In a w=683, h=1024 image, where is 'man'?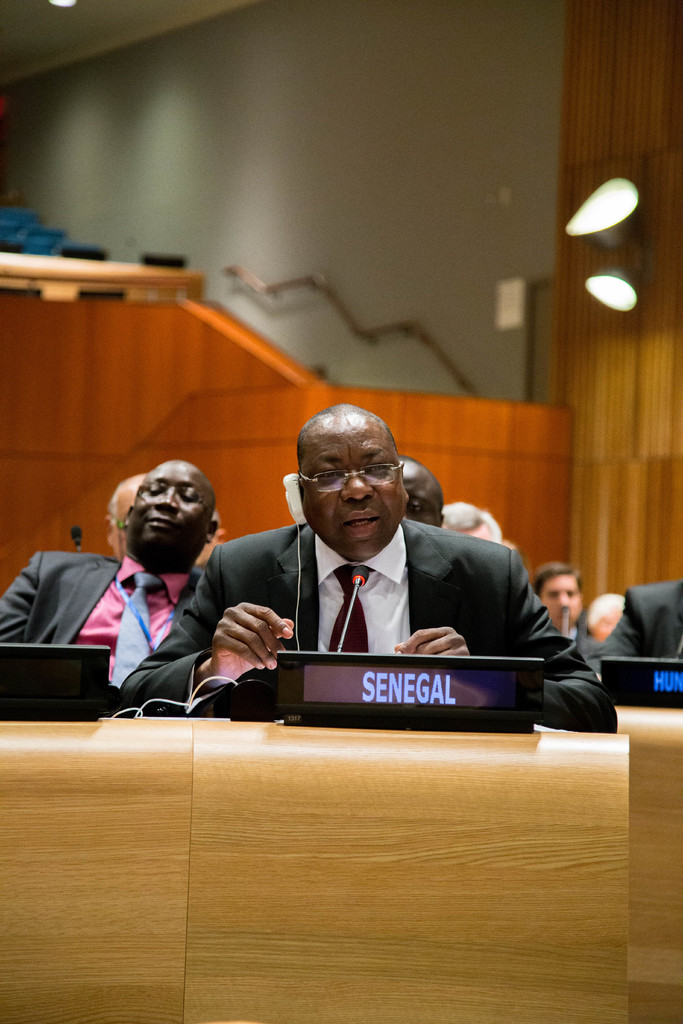
region(591, 577, 682, 706).
